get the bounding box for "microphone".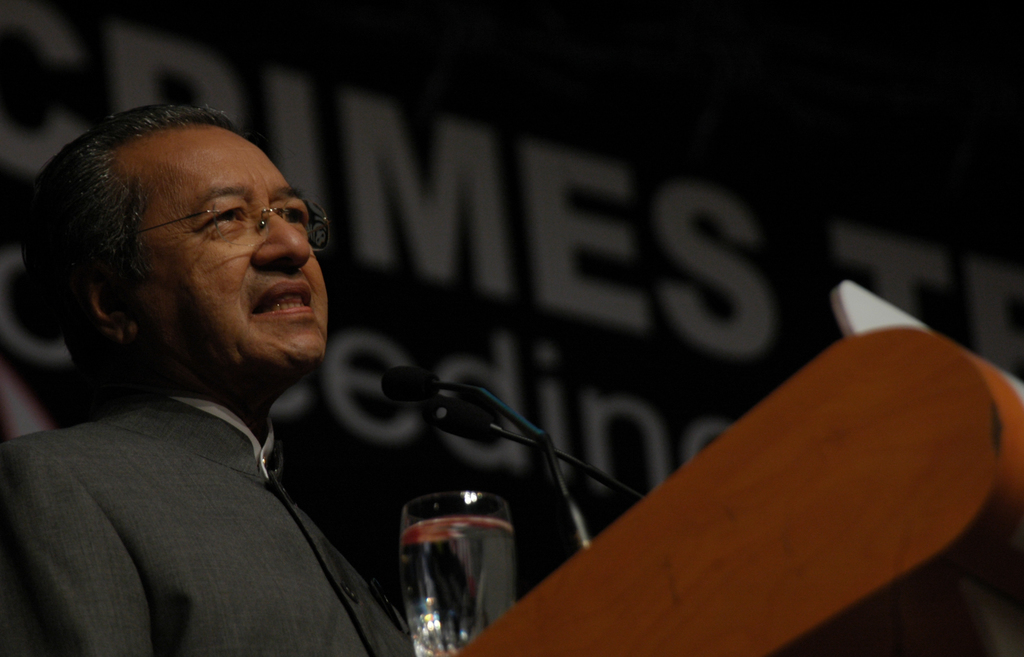
{"x1": 381, "y1": 370, "x2": 439, "y2": 398}.
